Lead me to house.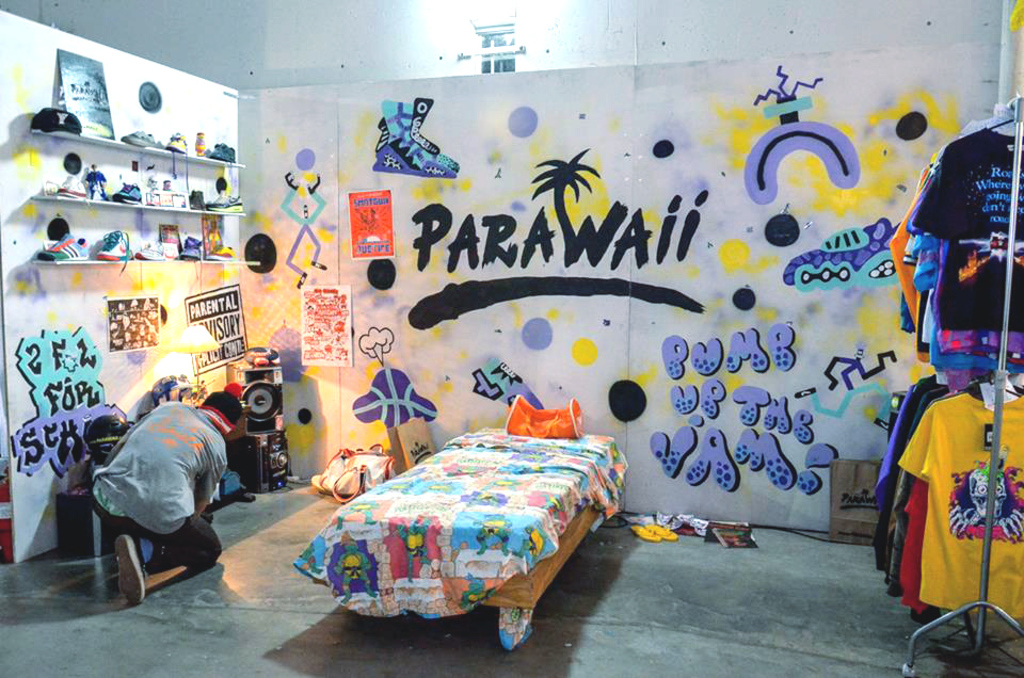
Lead to (x1=0, y1=0, x2=1023, y2=677).
